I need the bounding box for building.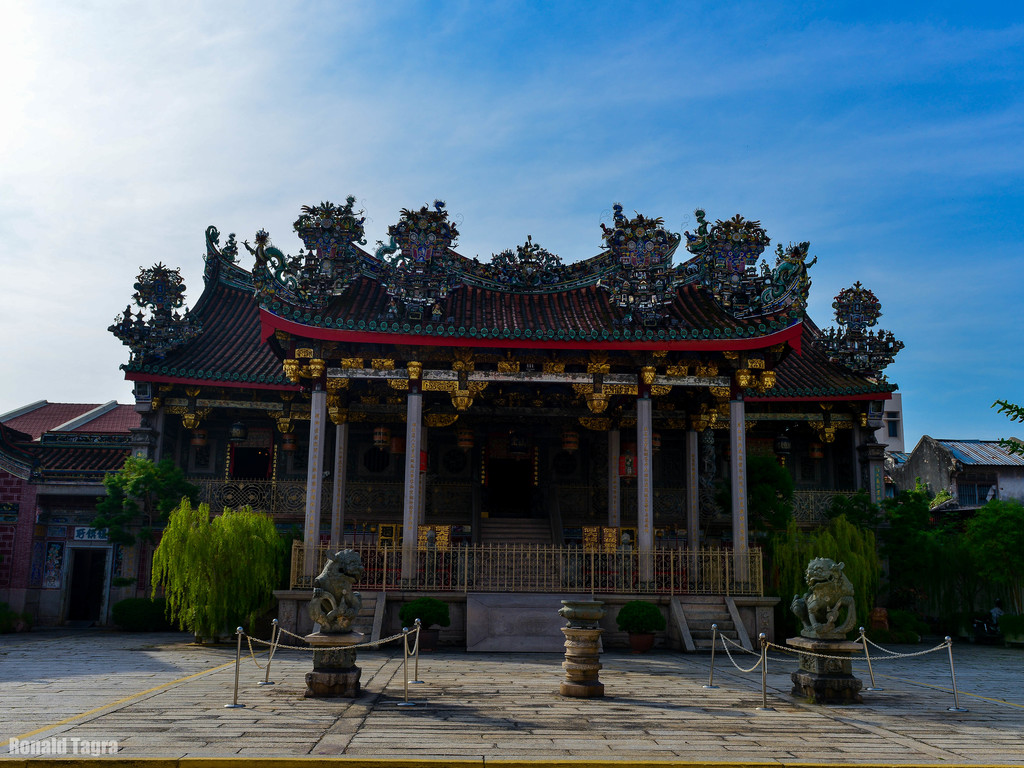
Here it is: {"left": 865, "top": 377, "right": 906, "bottom": 450}.
